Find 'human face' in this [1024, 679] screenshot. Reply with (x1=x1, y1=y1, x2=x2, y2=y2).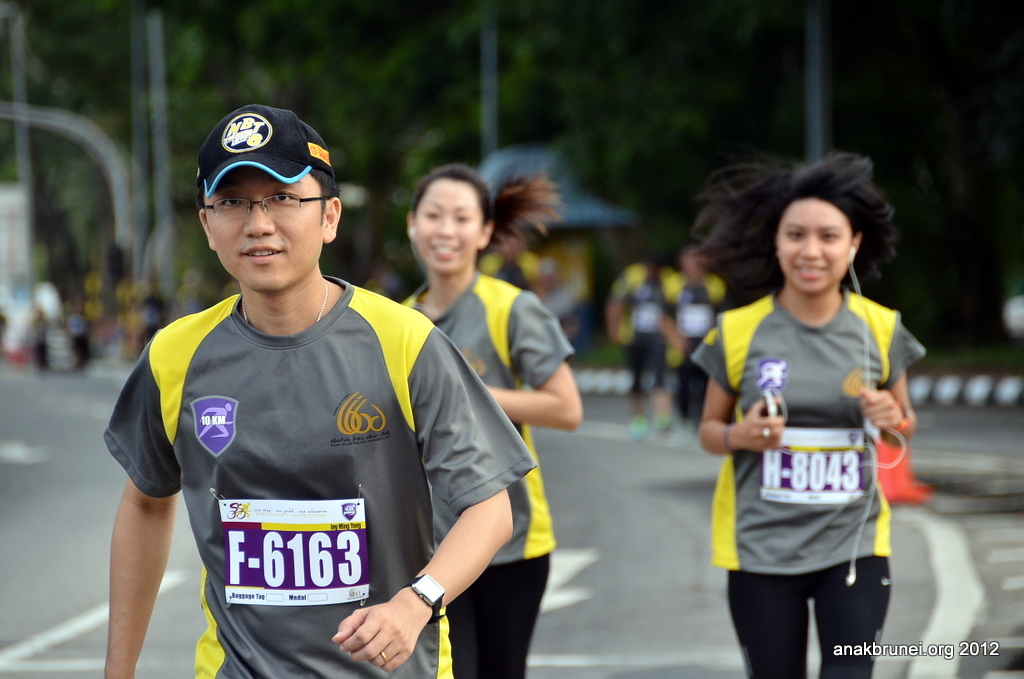
(x1=411, y1=176, x2=483, y2=277).
